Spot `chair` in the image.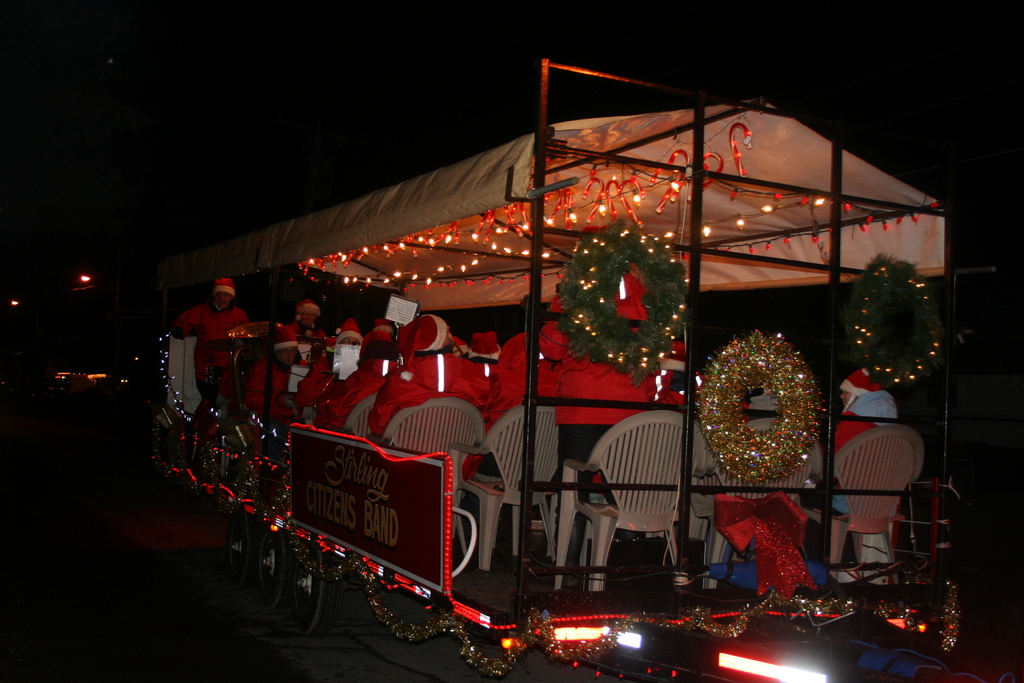
`chair` found at 836,403,941,593.
